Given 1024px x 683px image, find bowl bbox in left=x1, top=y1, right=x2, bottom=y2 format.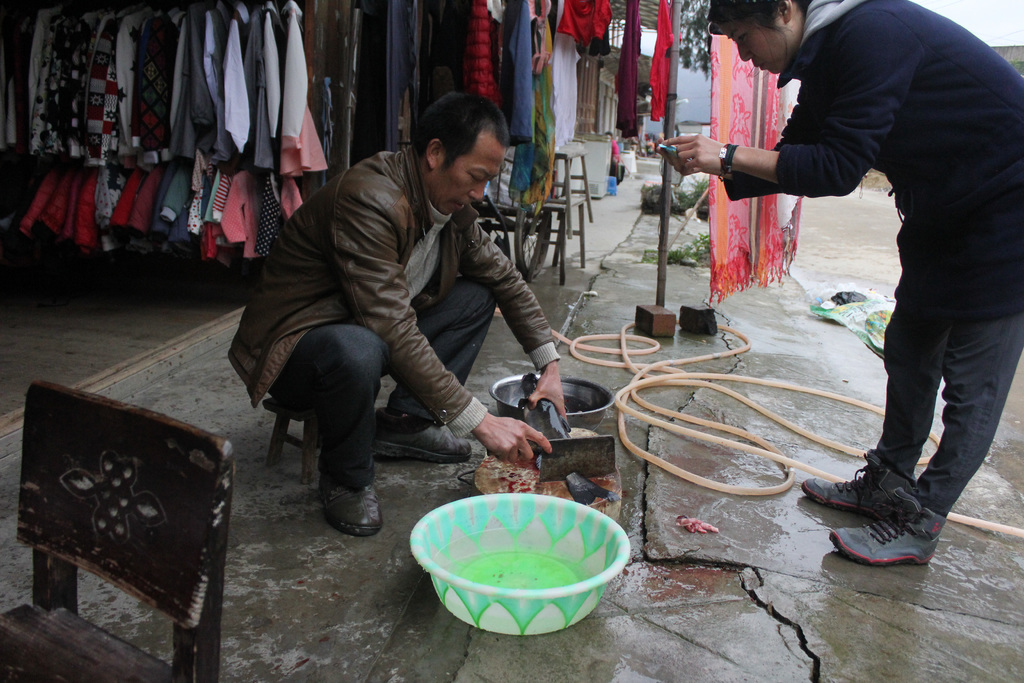
left=489, top=378, right=611, bottom=431.
